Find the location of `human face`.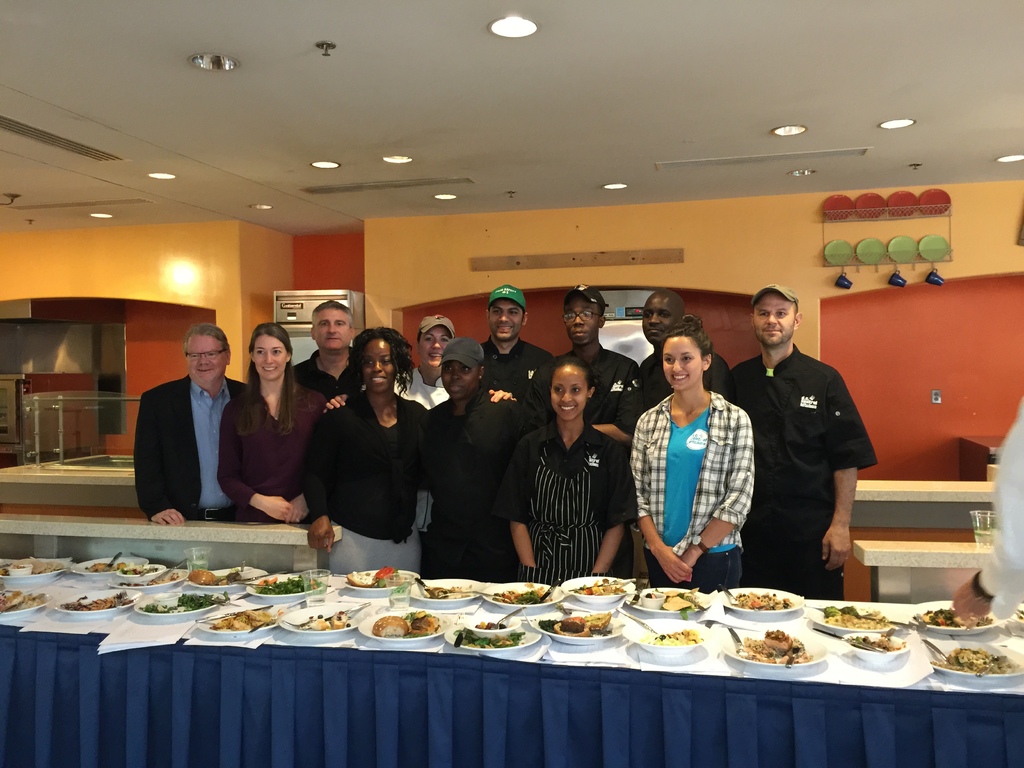
Location: bbox=[441, 356, 474, 397].
